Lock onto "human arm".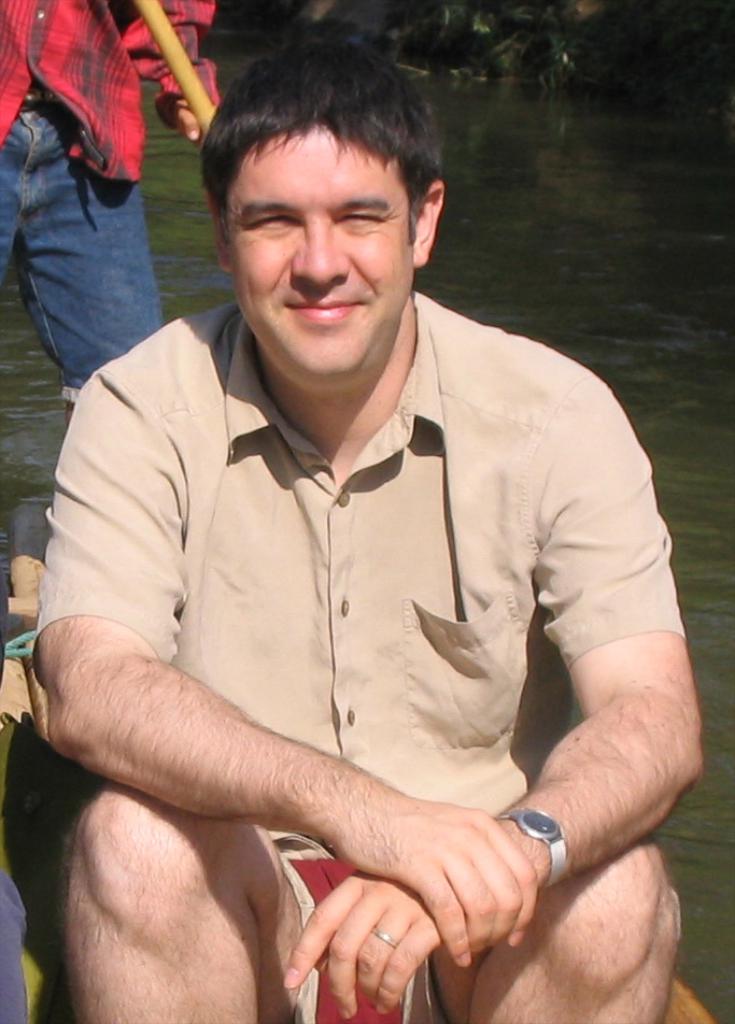
Locked: region(48, 361, 541, 970).
